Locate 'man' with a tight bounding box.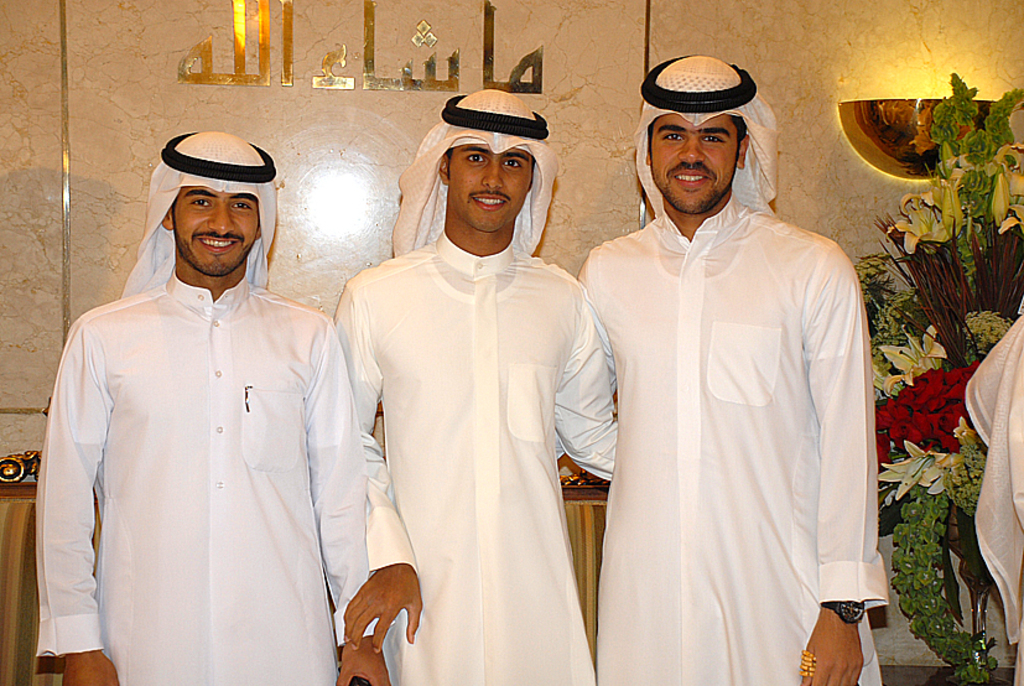
bbox=(545, 50, 892, 685).
